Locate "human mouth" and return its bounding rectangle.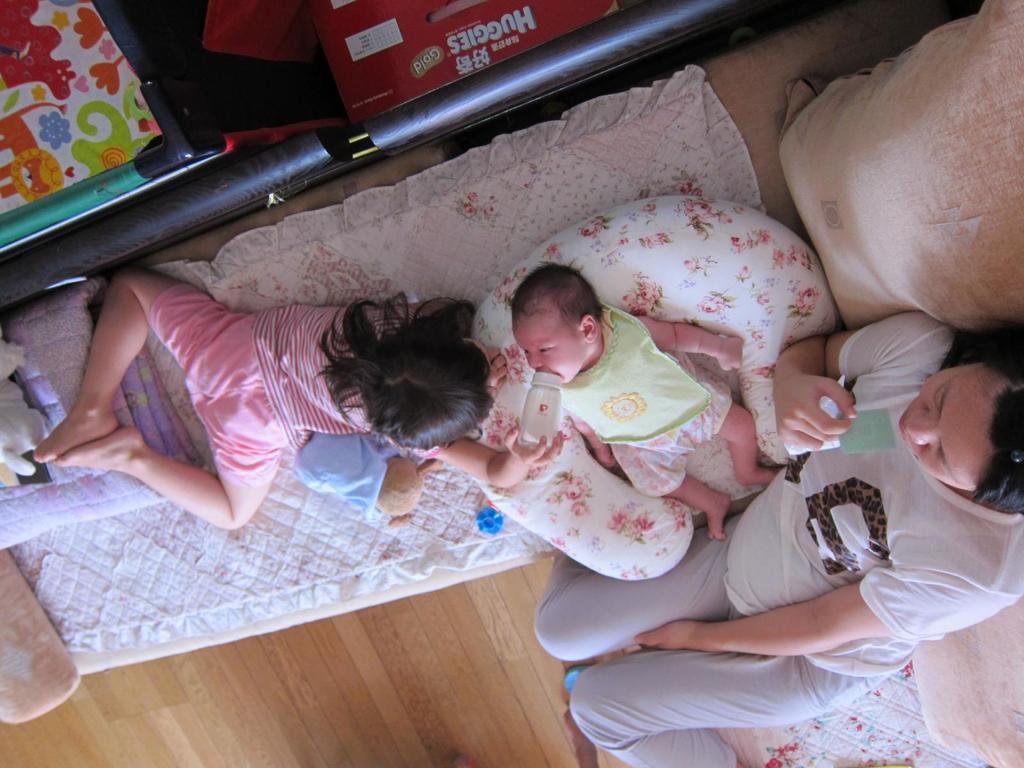
BBox(897, 412, 910, 445).
